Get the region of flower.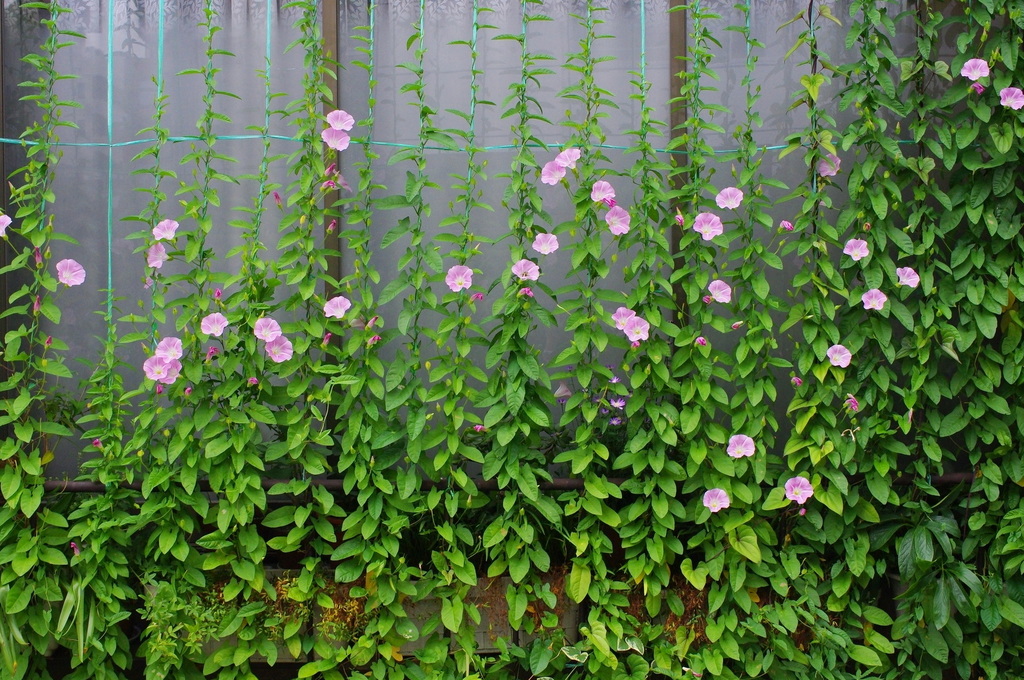
[34, 292, 42, 308].
